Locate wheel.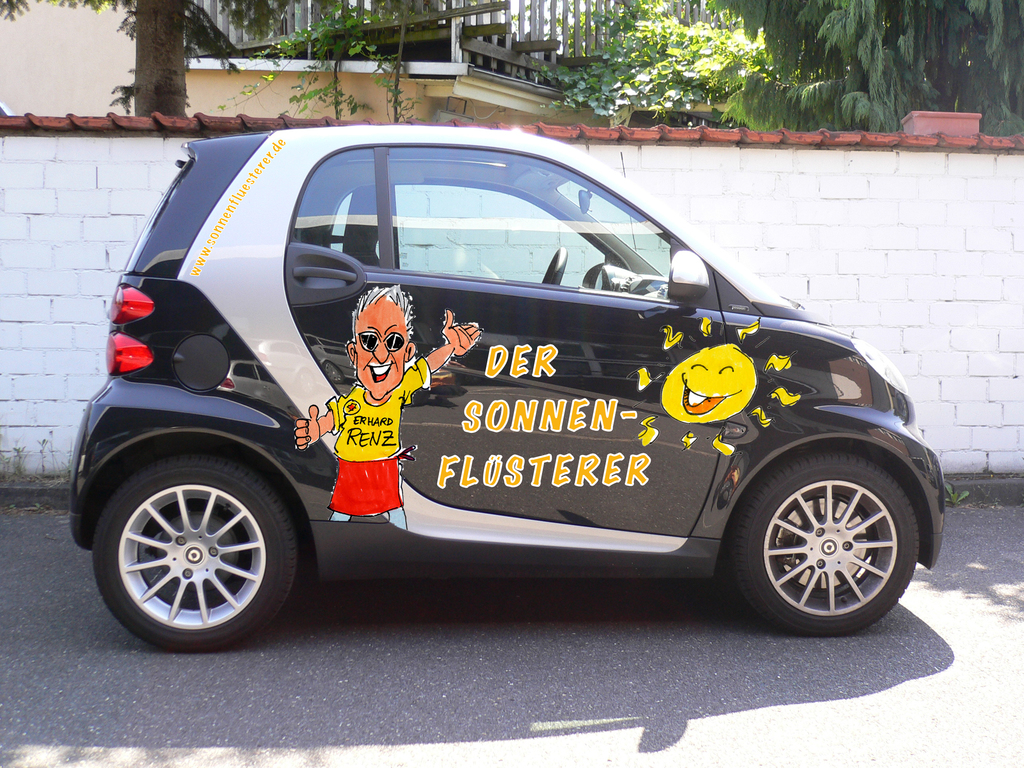
Bounding box: box(94, 452, 295, 648).
